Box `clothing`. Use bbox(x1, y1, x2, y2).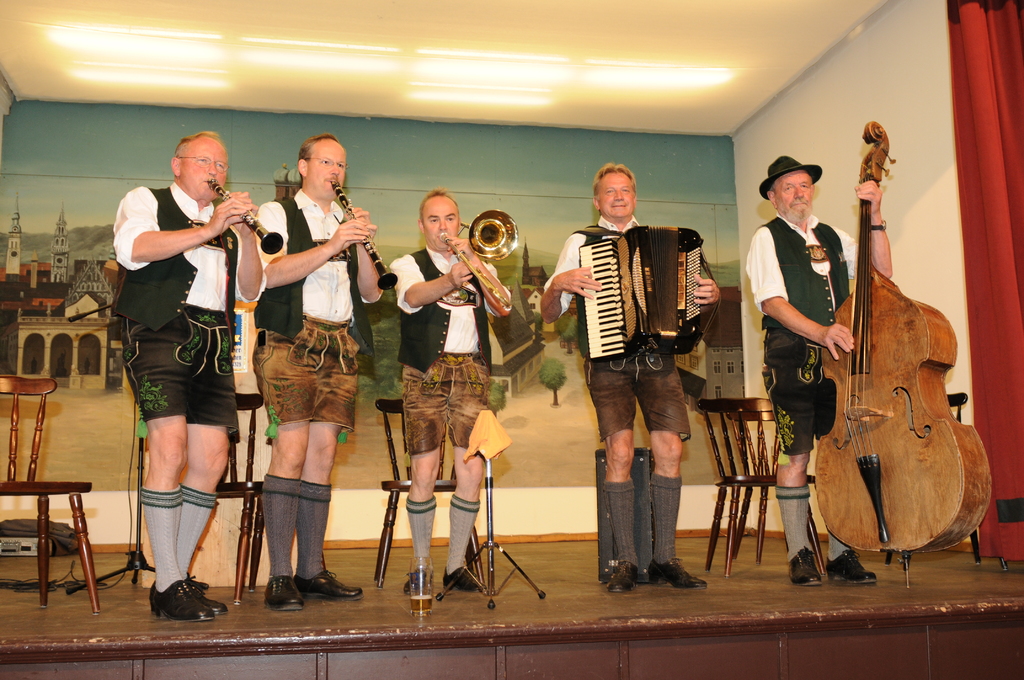
bbox(746, 216, 858, 461).
